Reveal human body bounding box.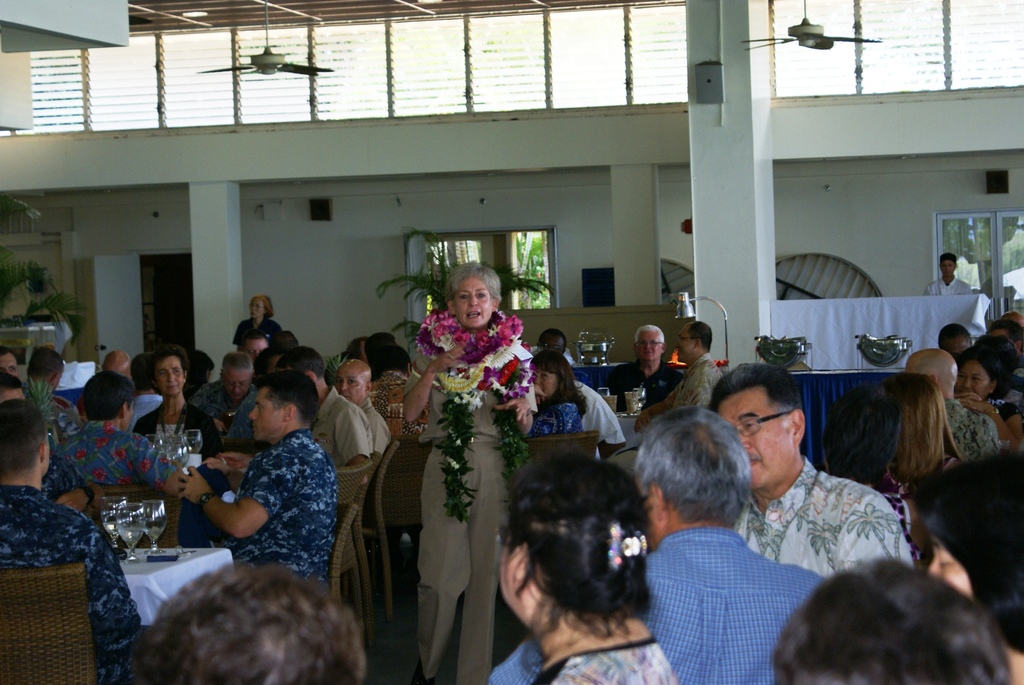
Revealed: {"x1": 941, "y1": 399, "x2": 1000, "y2": 463}.
